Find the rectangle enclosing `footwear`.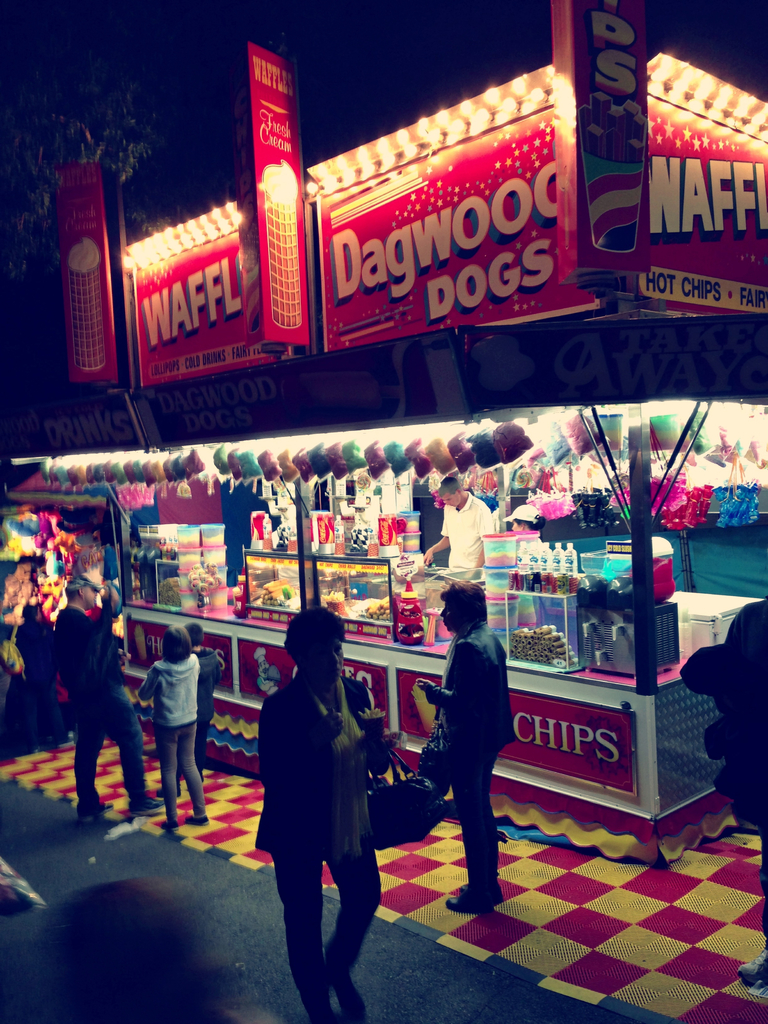
pyautogui.locateOnScreen(186, 813, 207, 825).
